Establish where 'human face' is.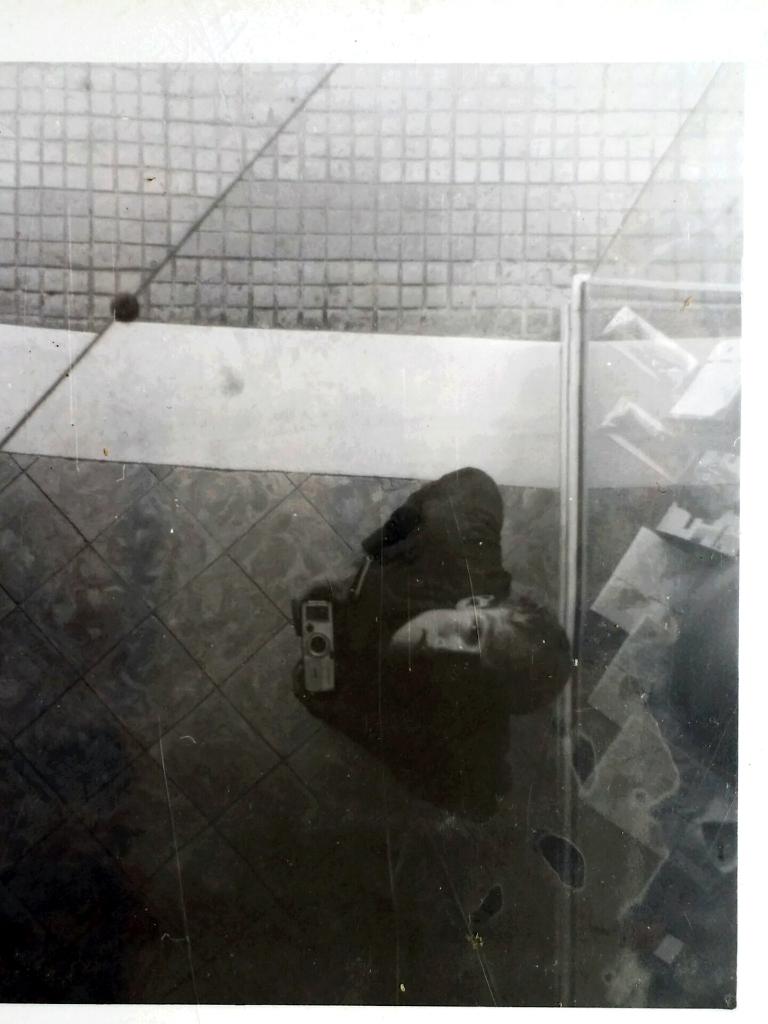
Established at [386,606,529,681].
